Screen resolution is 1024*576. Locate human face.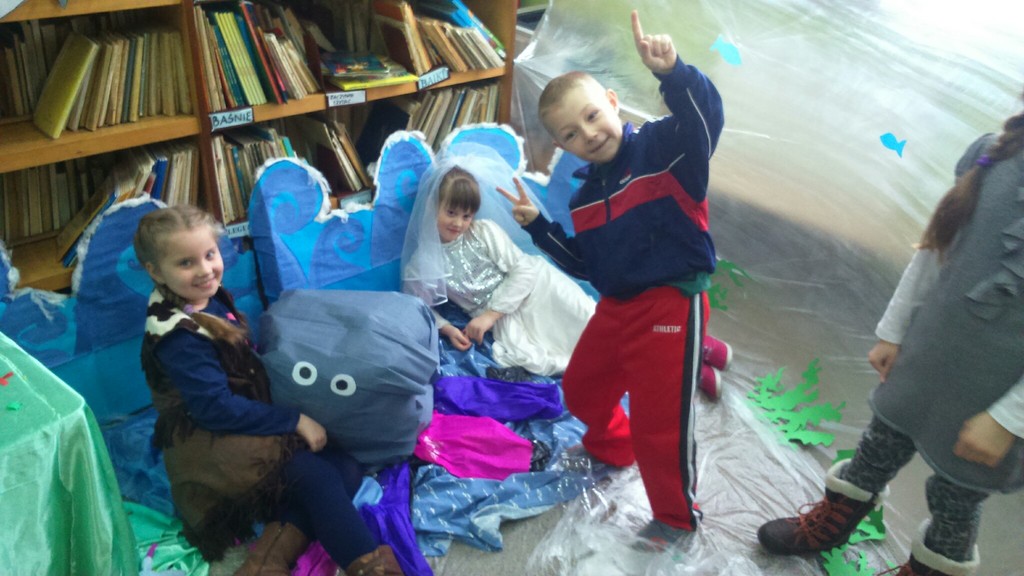
[left=159, top=226, right=225, bottom=302].
